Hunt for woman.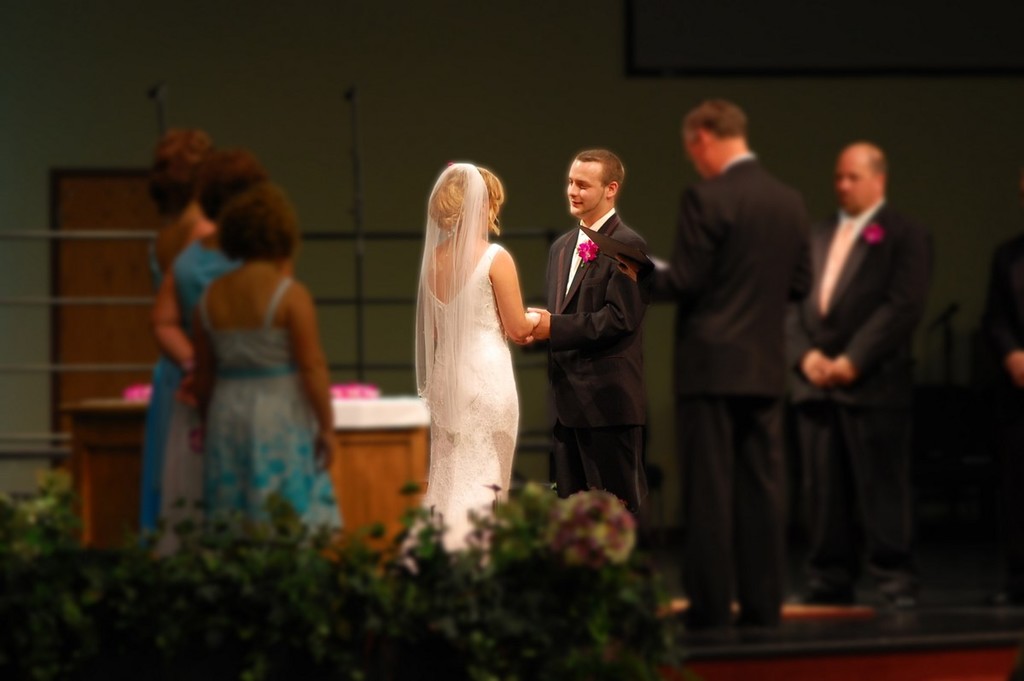
Hunted down at 147:143:268:554.
